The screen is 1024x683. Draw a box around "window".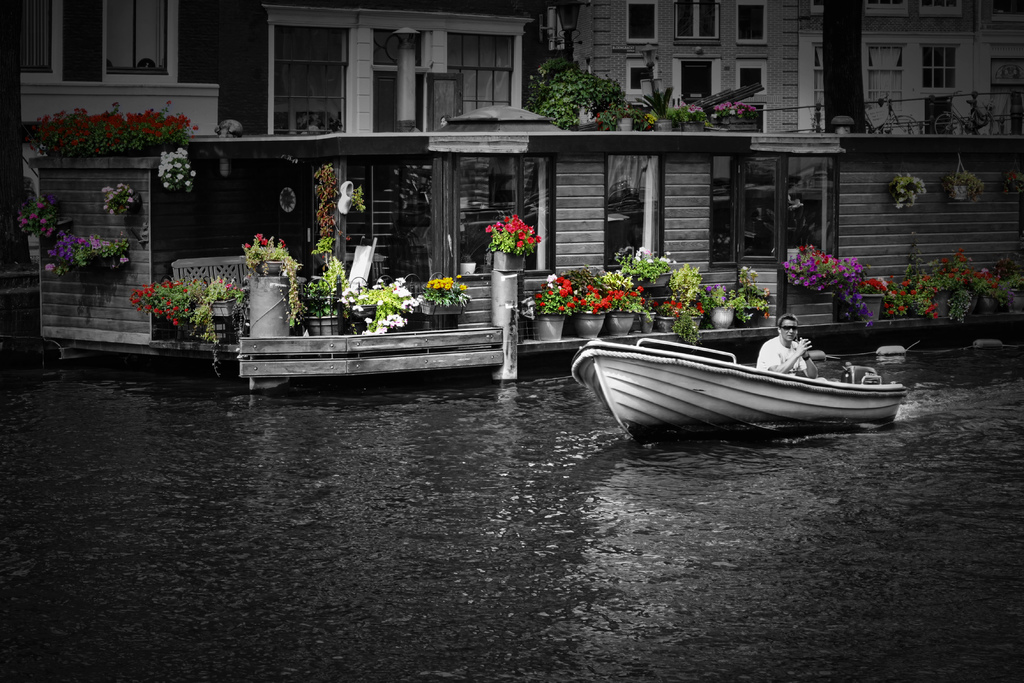
<box>809,42,829,111</box>.
